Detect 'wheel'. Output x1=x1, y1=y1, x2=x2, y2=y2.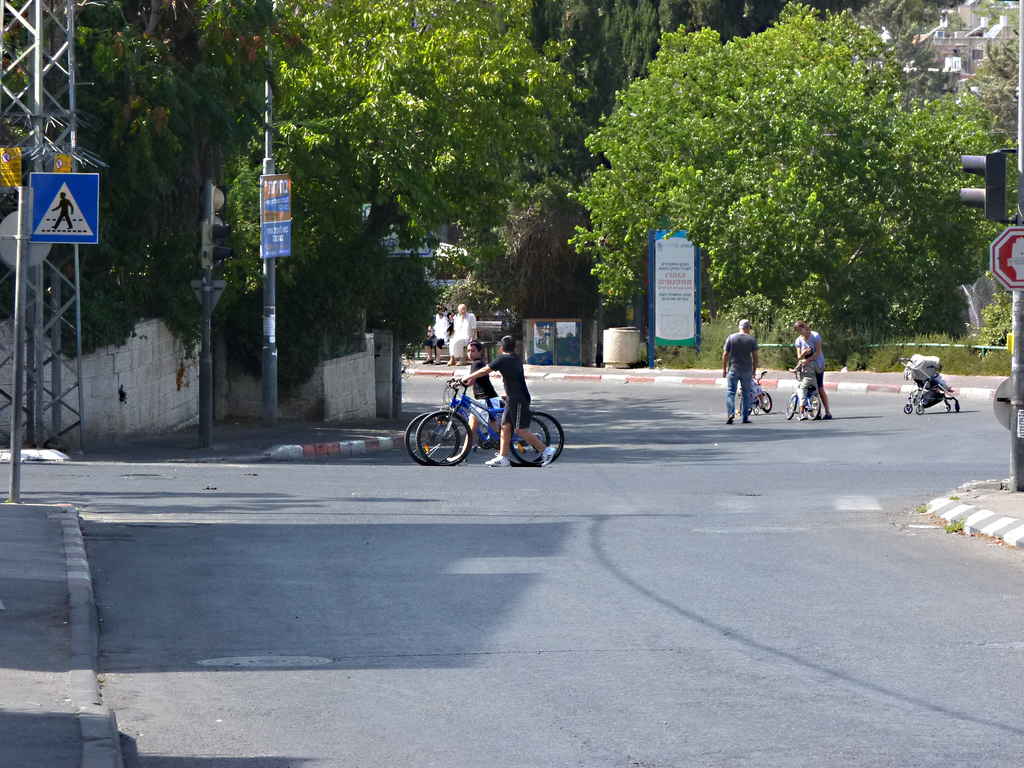
x1=737, y1=399, x2=753, y2=417.
